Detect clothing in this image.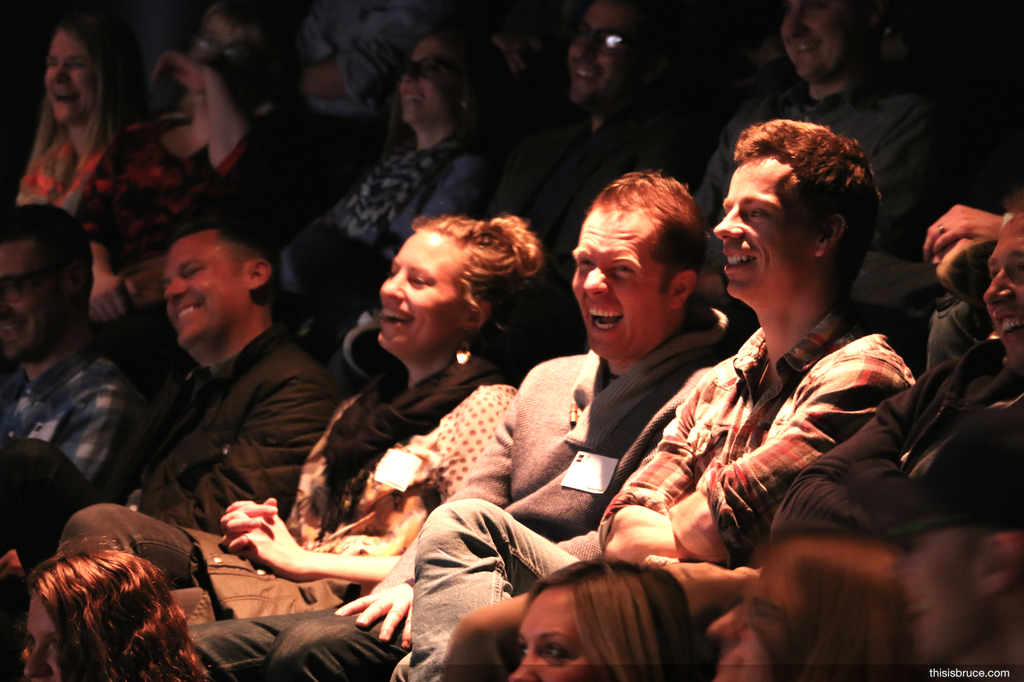
Detection: <box>438,344,818,622</box>.
